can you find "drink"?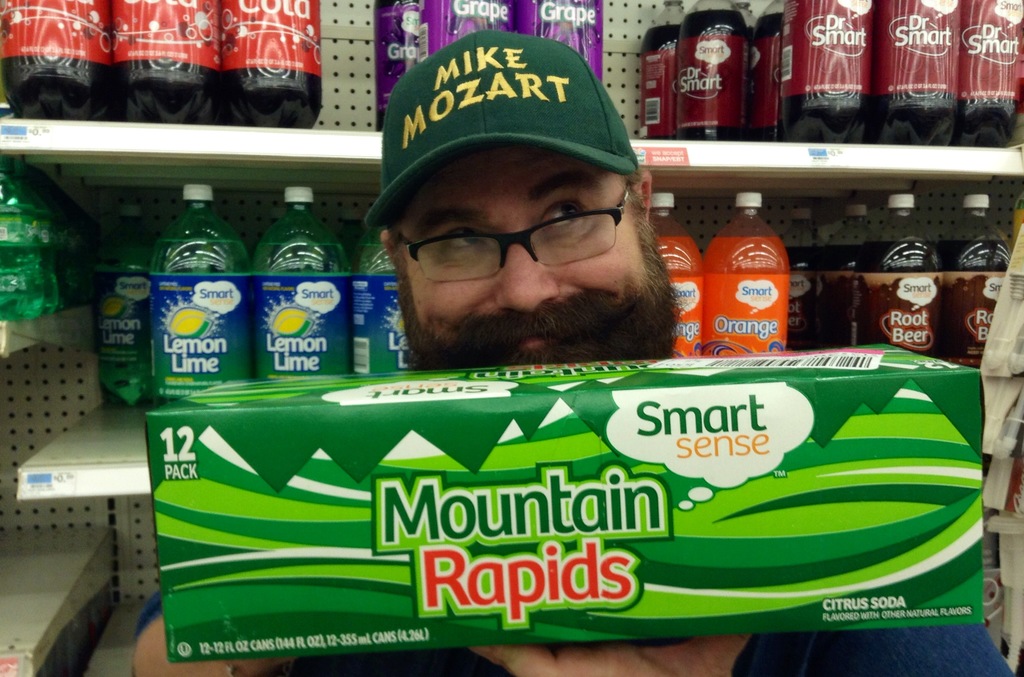
Yes, bounding box: (left=645, top=192, right=706, bottom=357).
